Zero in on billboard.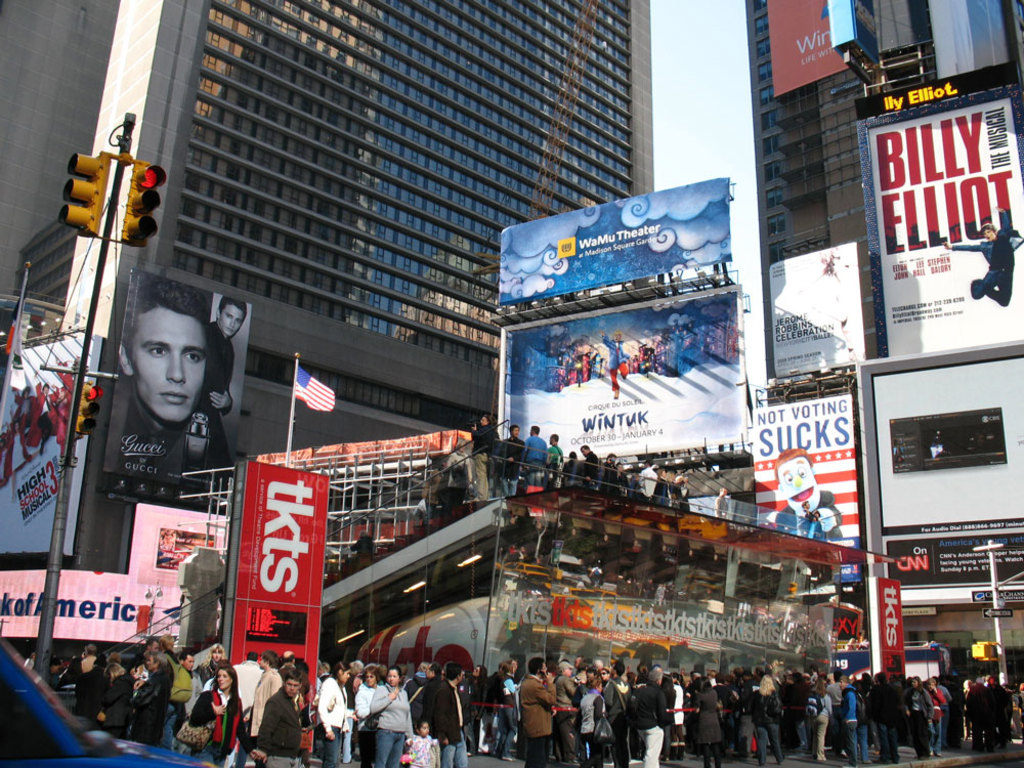
Zeroed in: bbox=[867, 571, 905, 674].
